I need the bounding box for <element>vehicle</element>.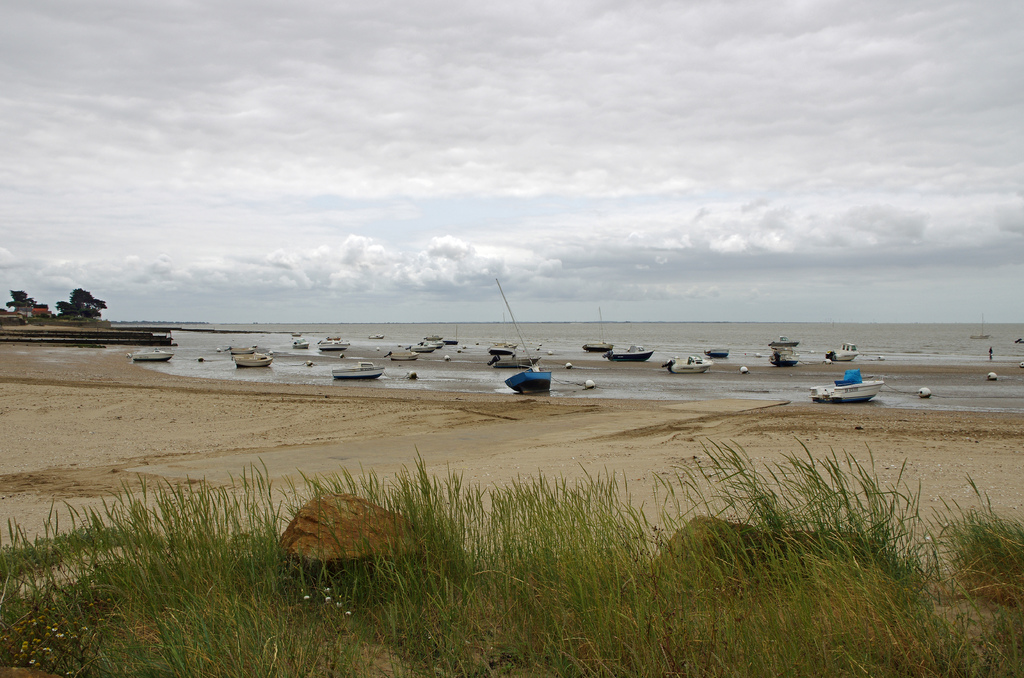
Here it is: 811 369 879 402.
